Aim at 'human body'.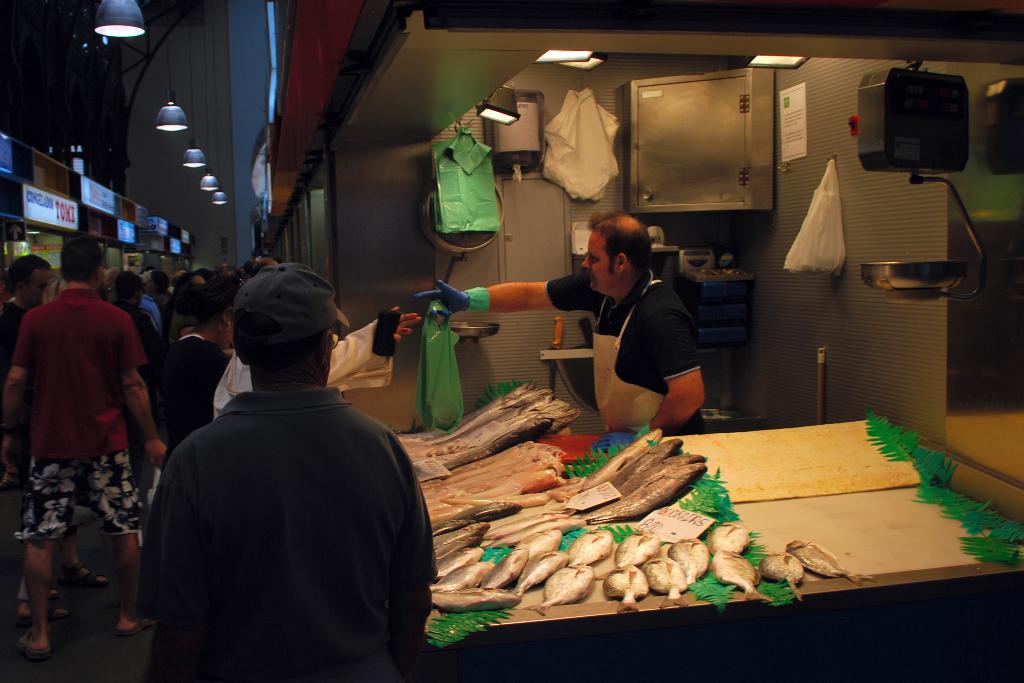
Aimed at 143:328:237:453.
